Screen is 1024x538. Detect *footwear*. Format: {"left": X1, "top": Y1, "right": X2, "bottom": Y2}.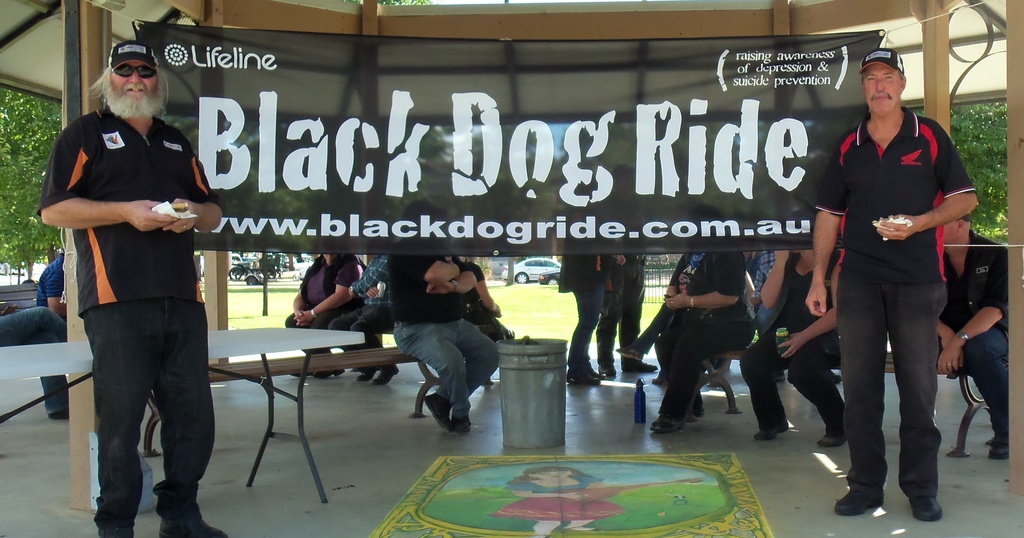
{"left": 751, "top": 418, "right": 778, "bottom": 441}.
